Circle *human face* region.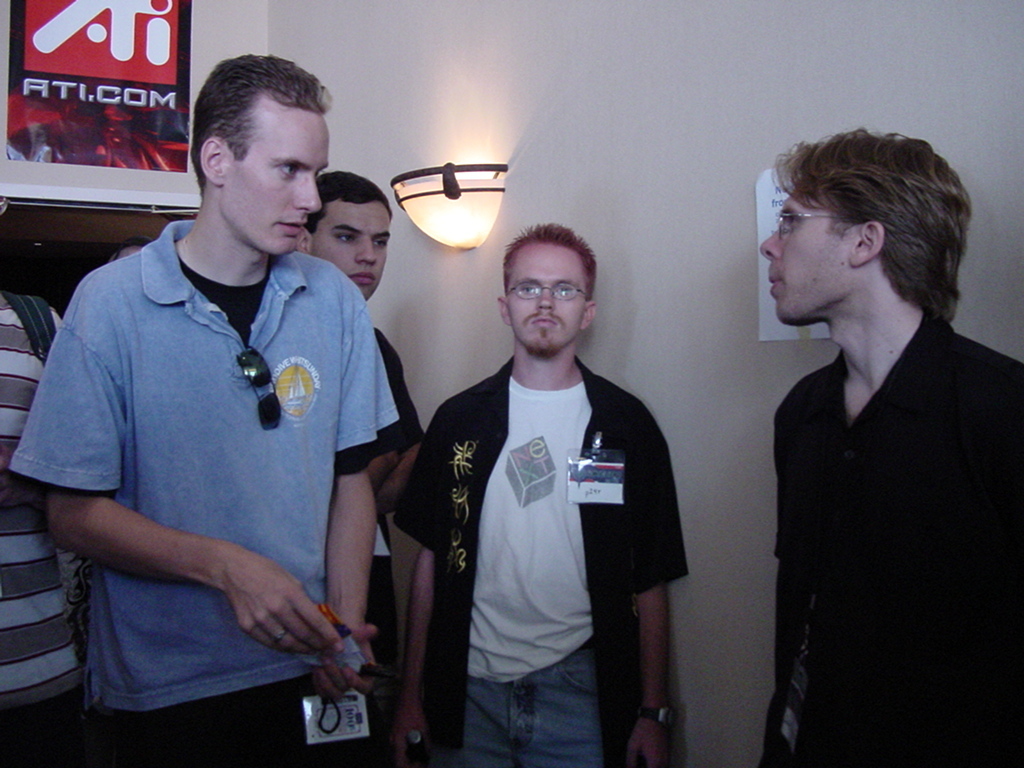
Region: box=[760, 181, 851, 325].
